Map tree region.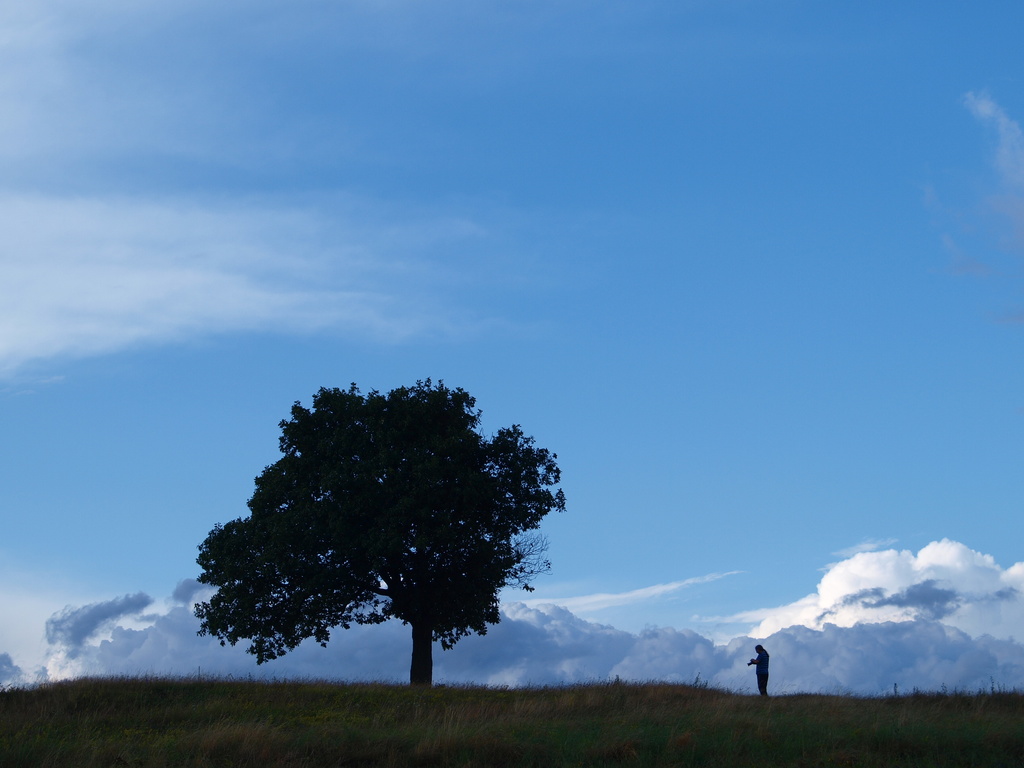
Mapped to Rect(187, 367, 577, 712).
